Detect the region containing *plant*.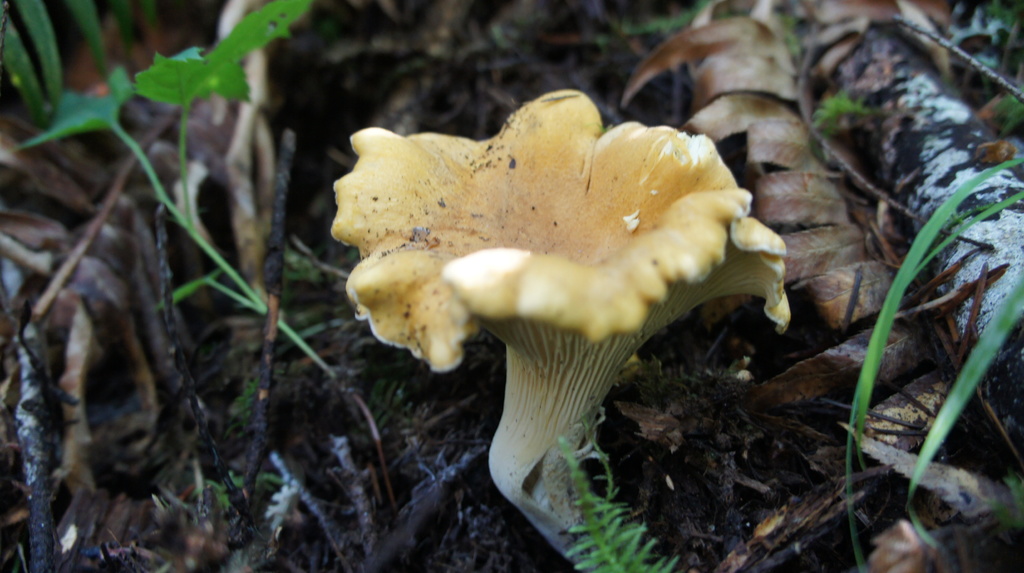
852, 157, 1023, 572.
